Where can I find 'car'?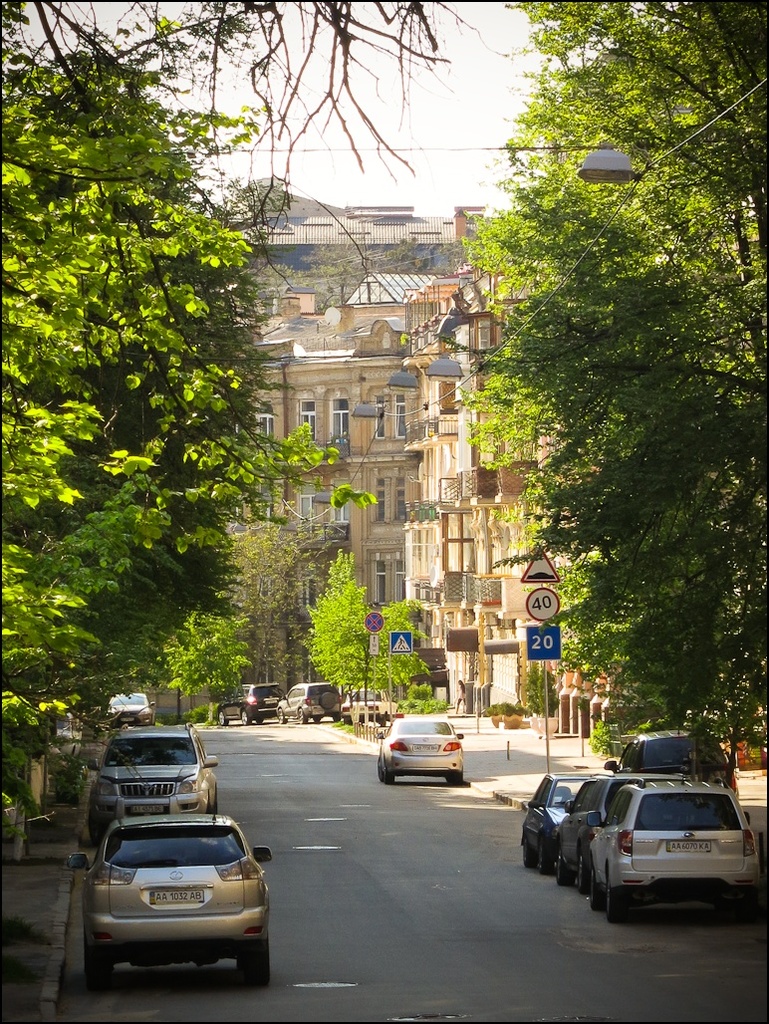
You can find it at (377, 713, 468, 786).
